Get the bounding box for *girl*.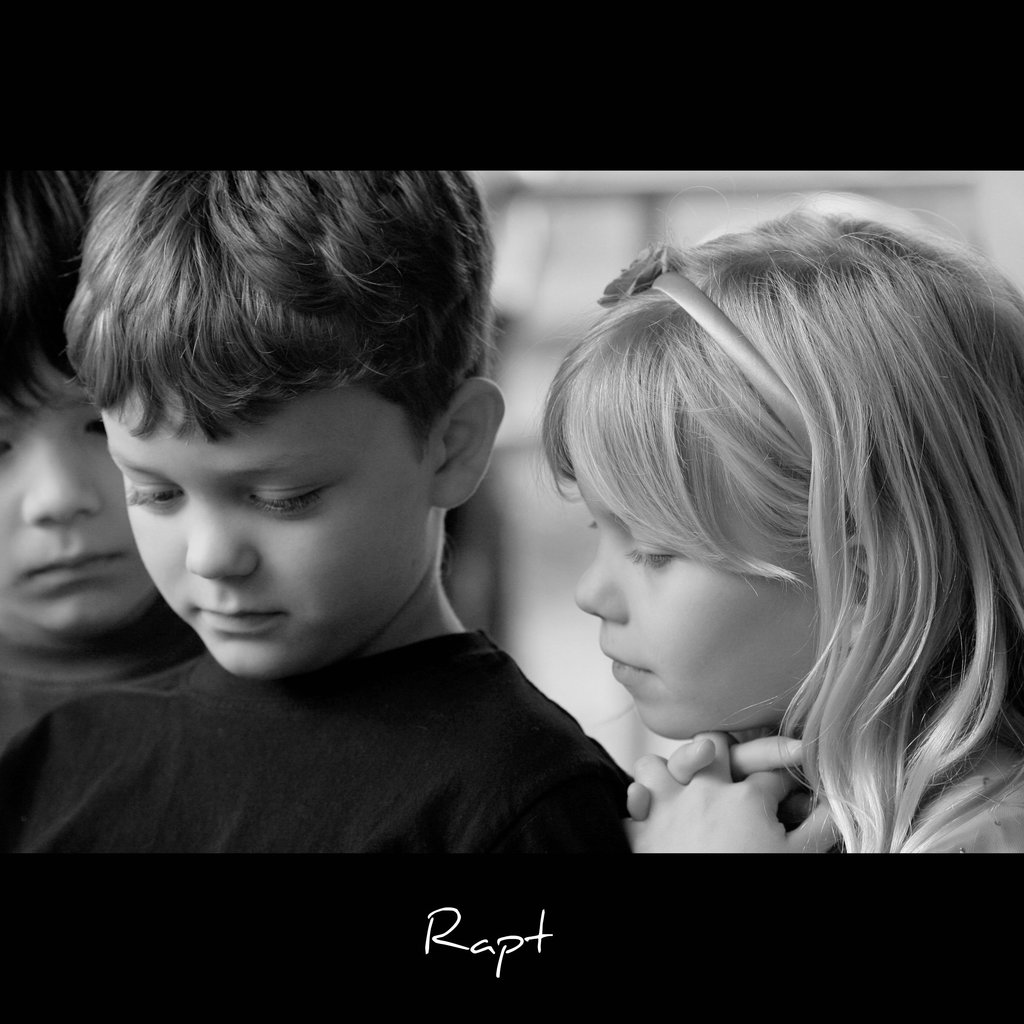
bbox=[541, 204, 1023, 850].
